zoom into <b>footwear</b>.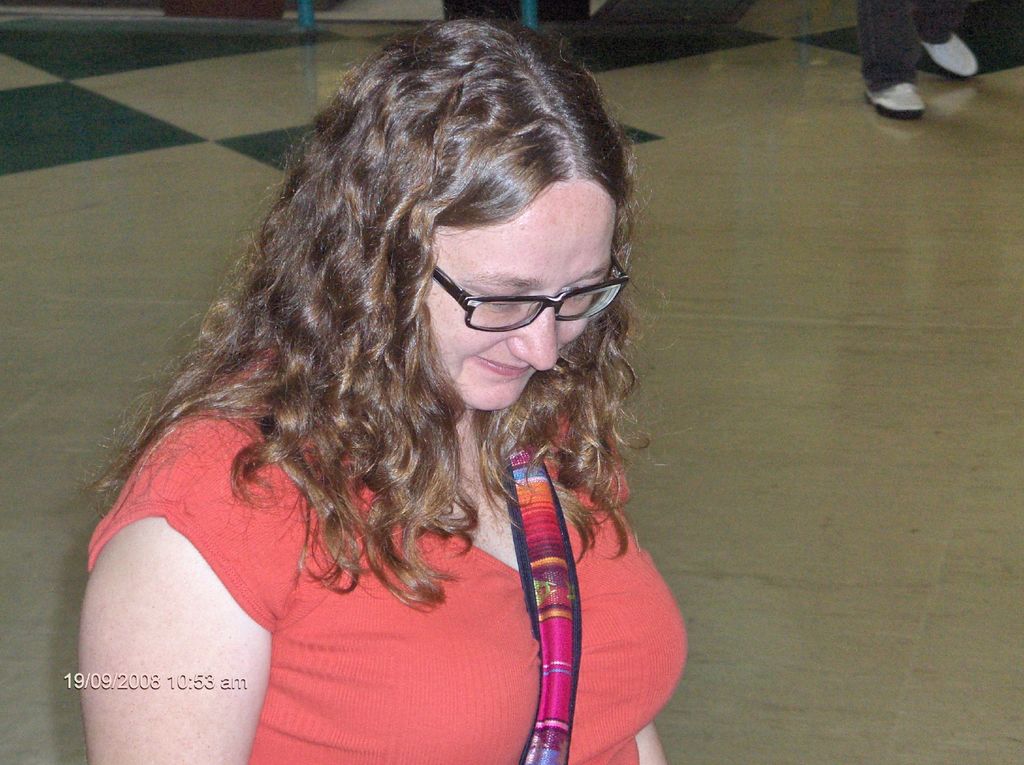
Zoom target: (922,33,977,80).
